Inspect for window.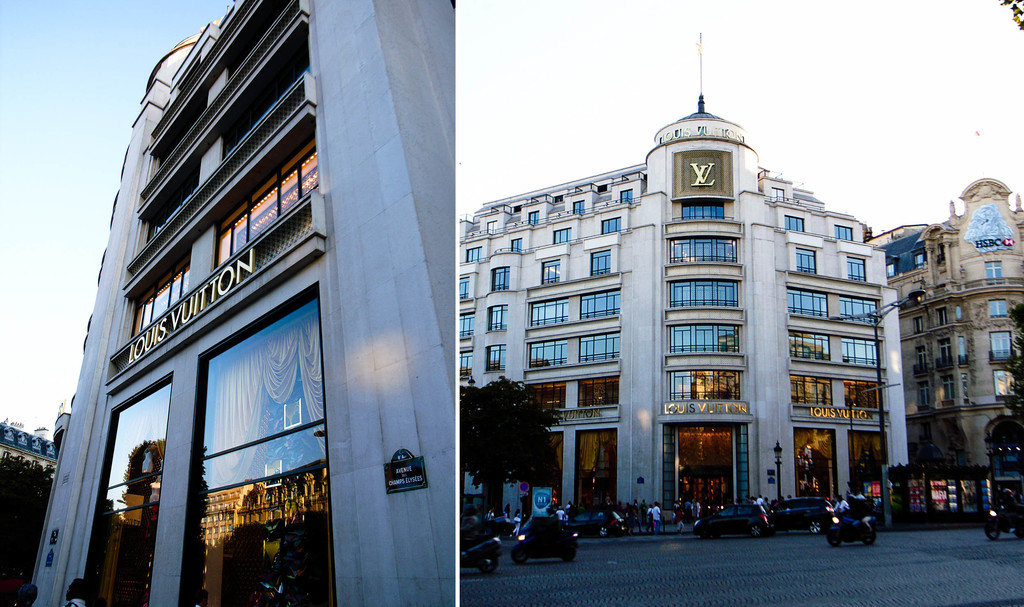
Inspection: [left=844, top=381, right=883, bottom=409].
